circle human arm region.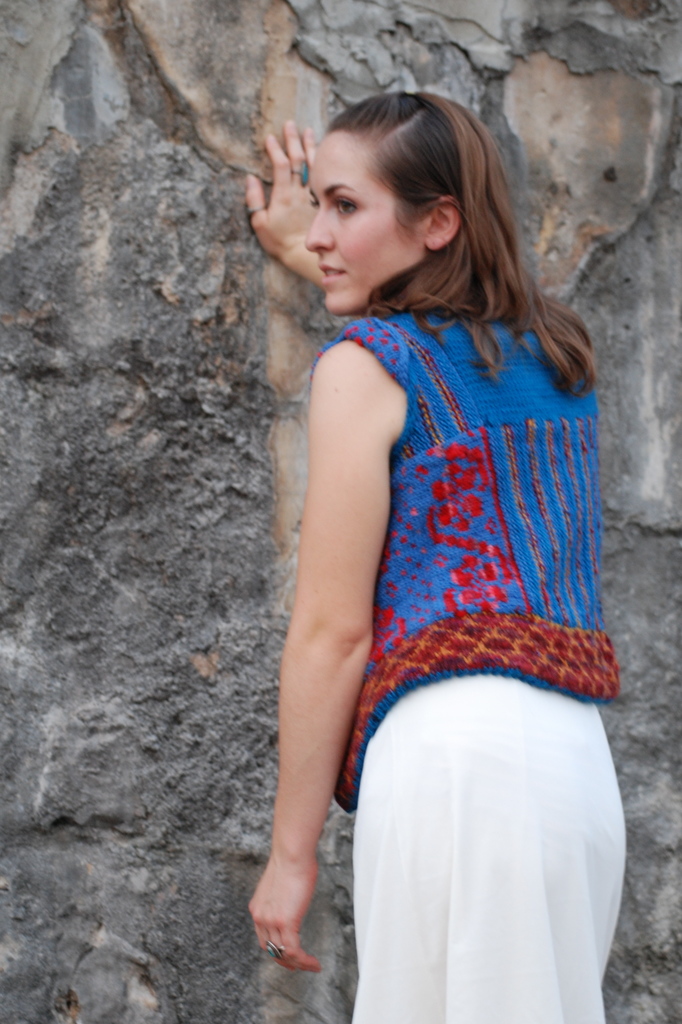
Region: locate(254, 254, 410, 990).
